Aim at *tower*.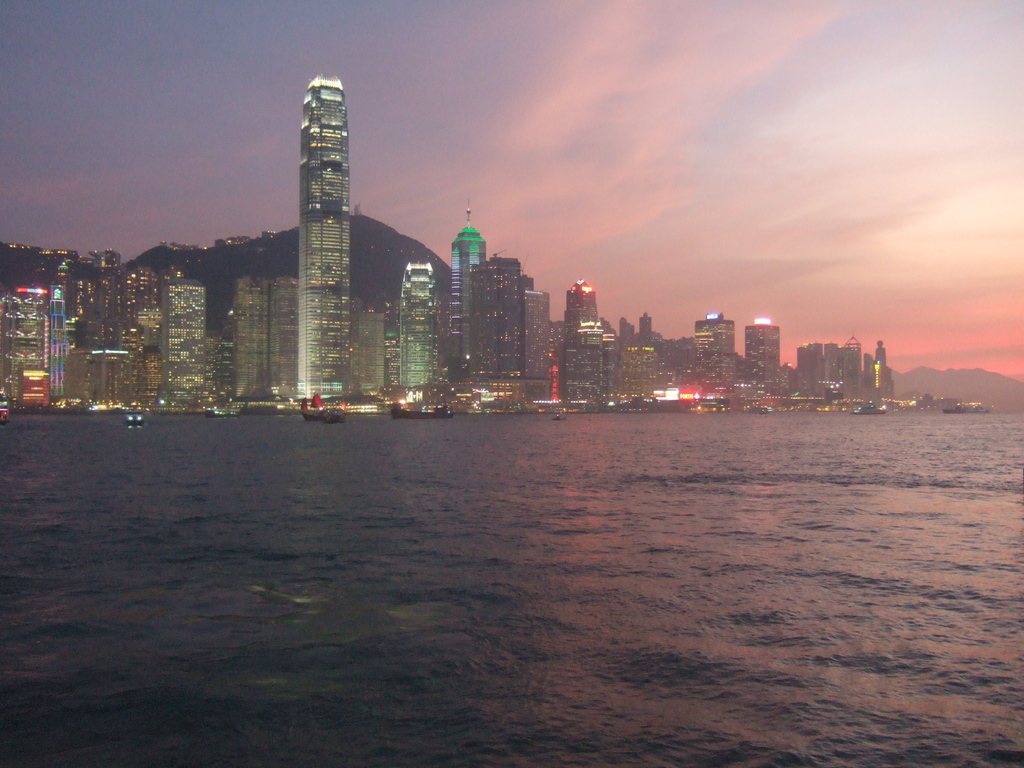
Aimed at 236 278 271 404.
